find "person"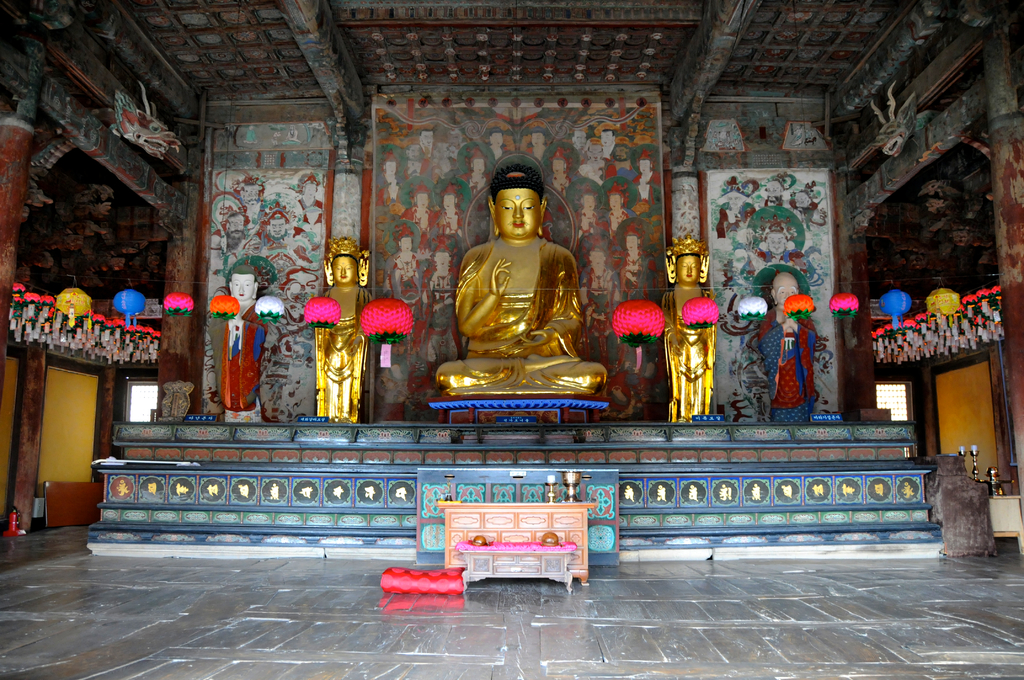
select_region(295, 174, 325, 238)
